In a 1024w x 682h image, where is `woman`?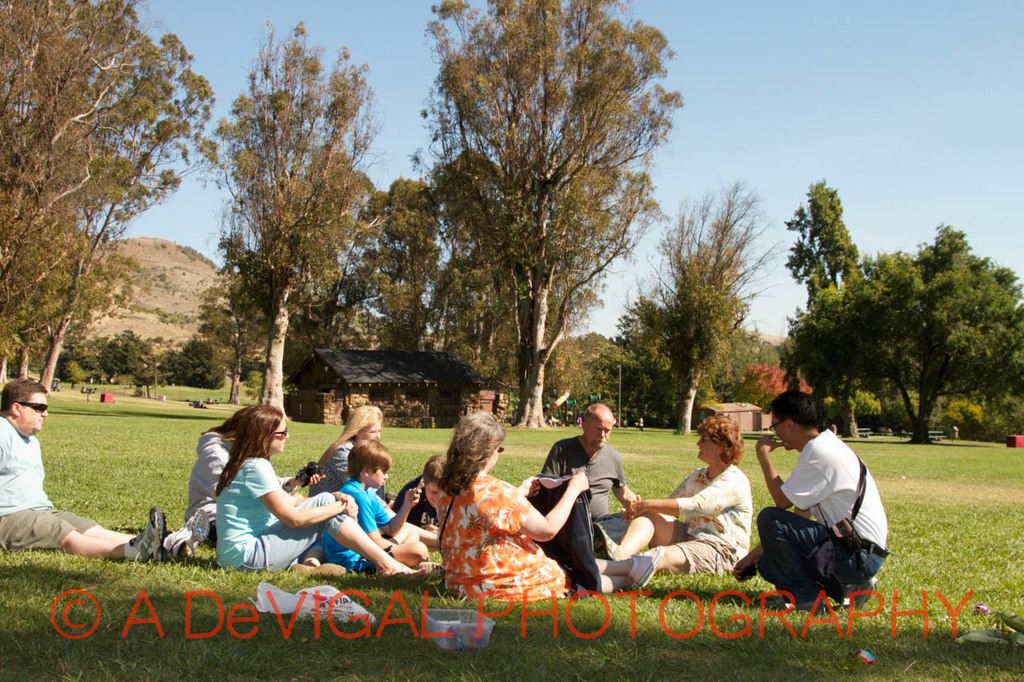
(212, 403, 428, 580).
